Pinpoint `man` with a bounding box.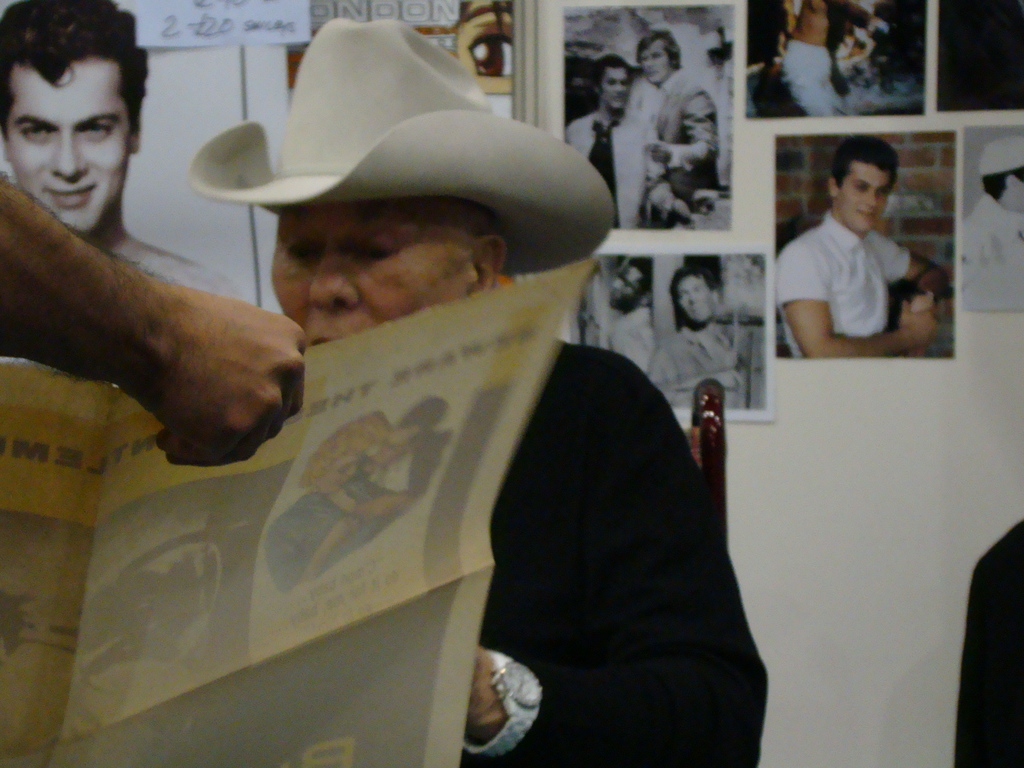
[767, 135, 951, 352].
